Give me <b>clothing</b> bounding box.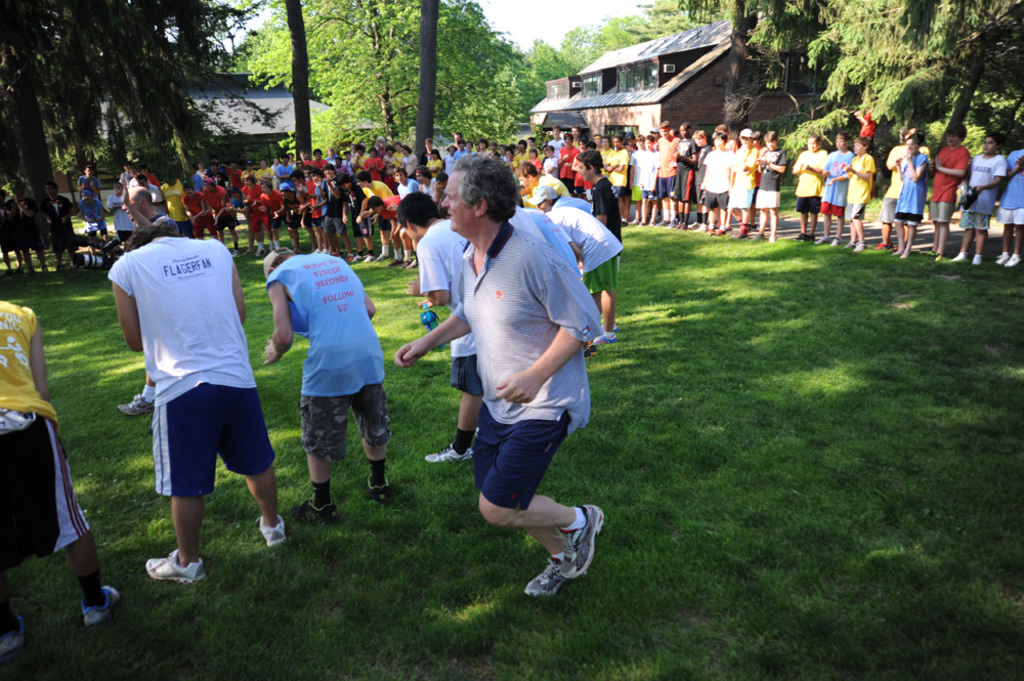
[left=630, top=145, right=646, bottom=217].
